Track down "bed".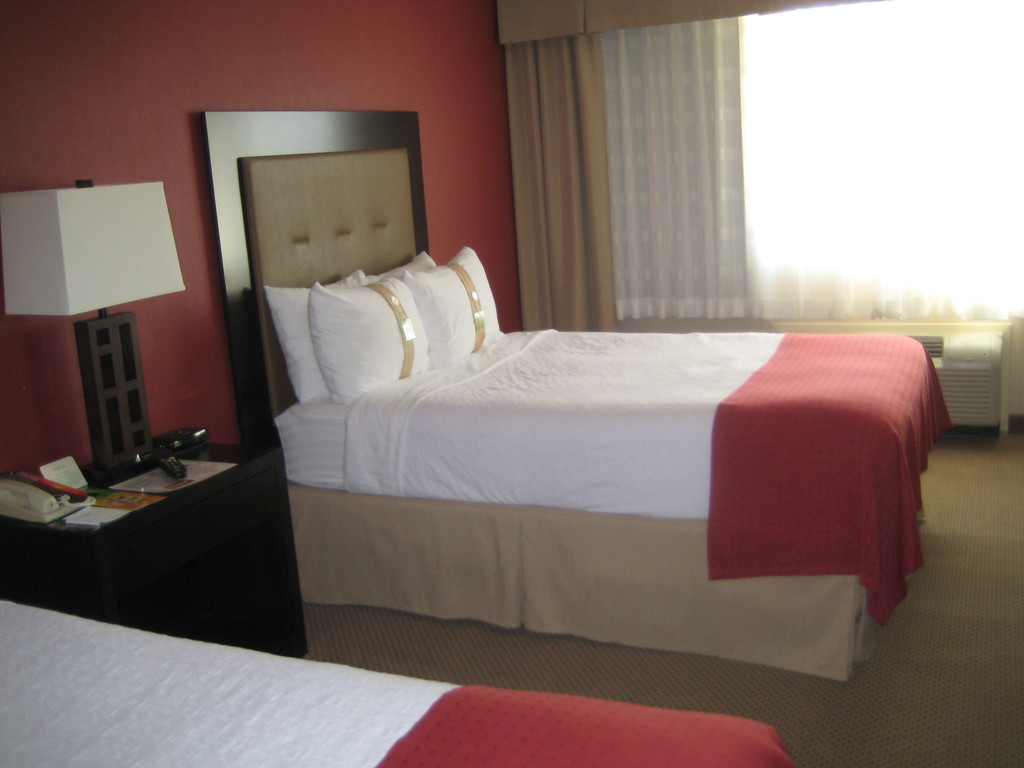
Tracked to {"left": 0, "top": 591, "right": 804, "bottom": 767}.
